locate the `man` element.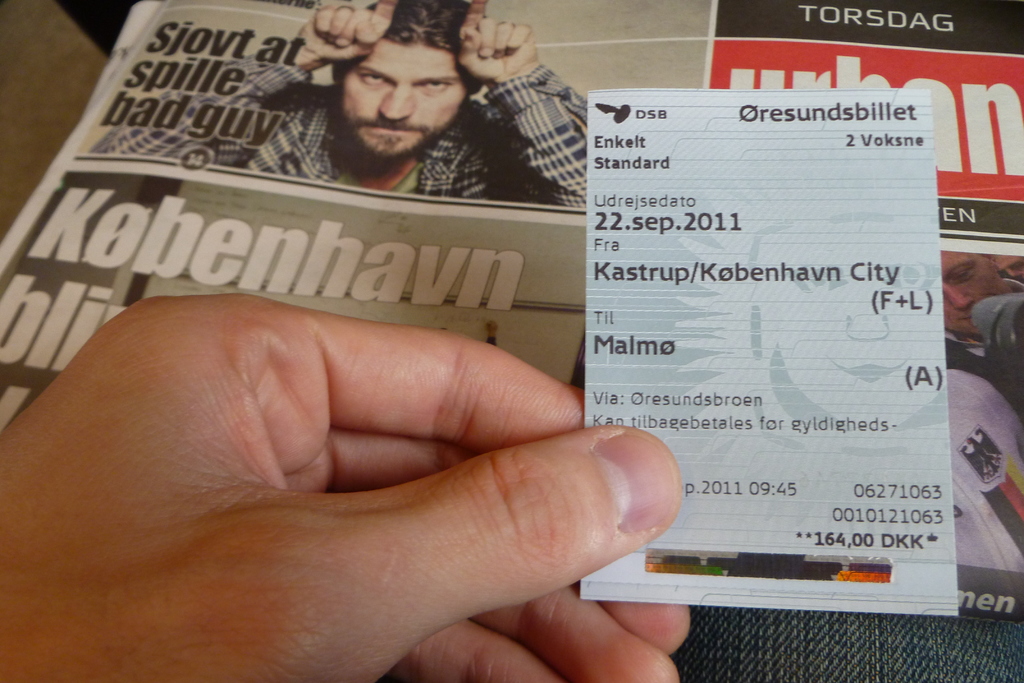
Element bbox: <box>97,0,599,211</box>.
